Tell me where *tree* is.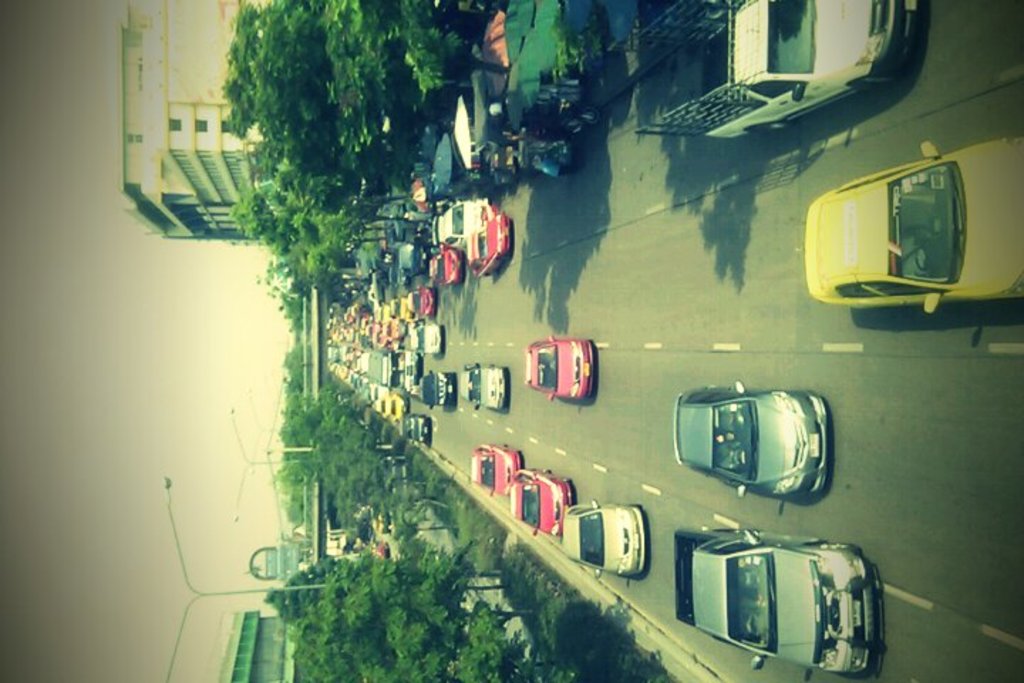
*tree* is at <box>233,0,509,310</box>.
